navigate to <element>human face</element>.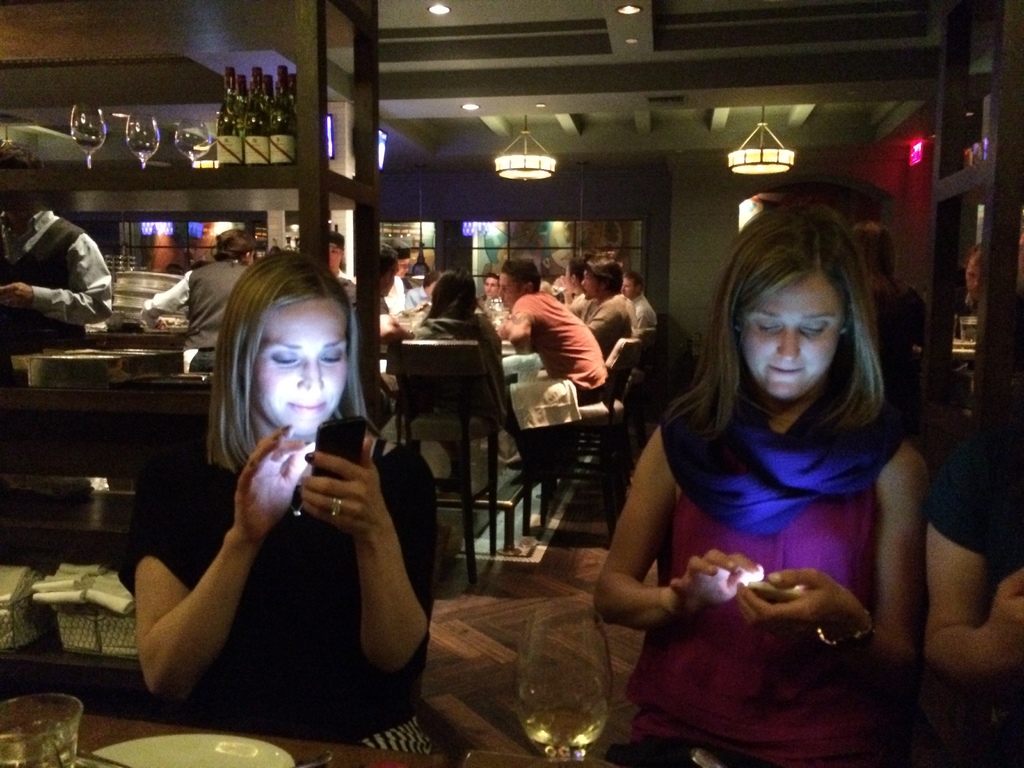
Navigation target: <bbox>622, 278, 632, 292</bbox>.
